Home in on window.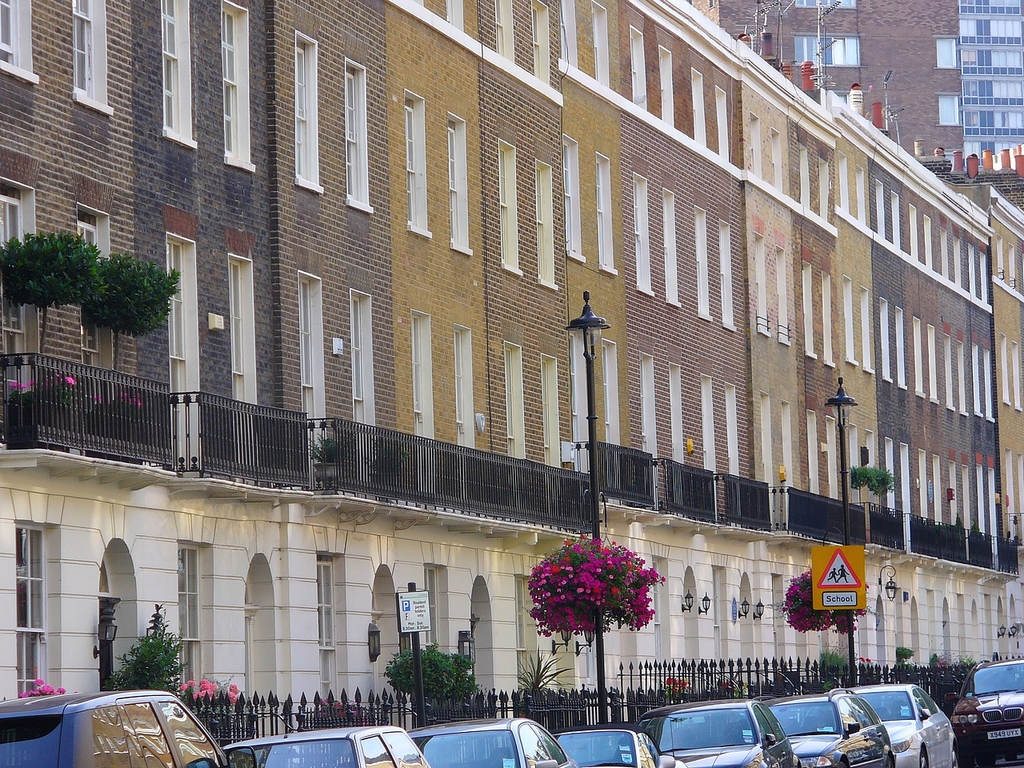
Homed in at 778, 253, 789, 345.
